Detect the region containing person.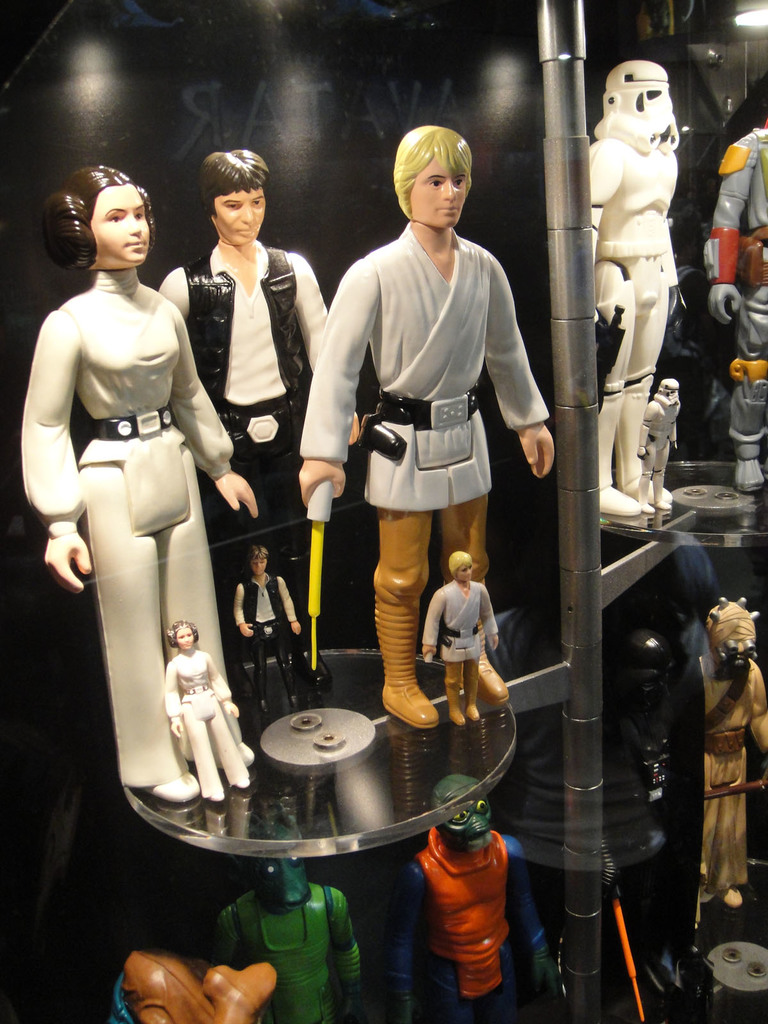
<region>317, 126, 543, 746</region>.
